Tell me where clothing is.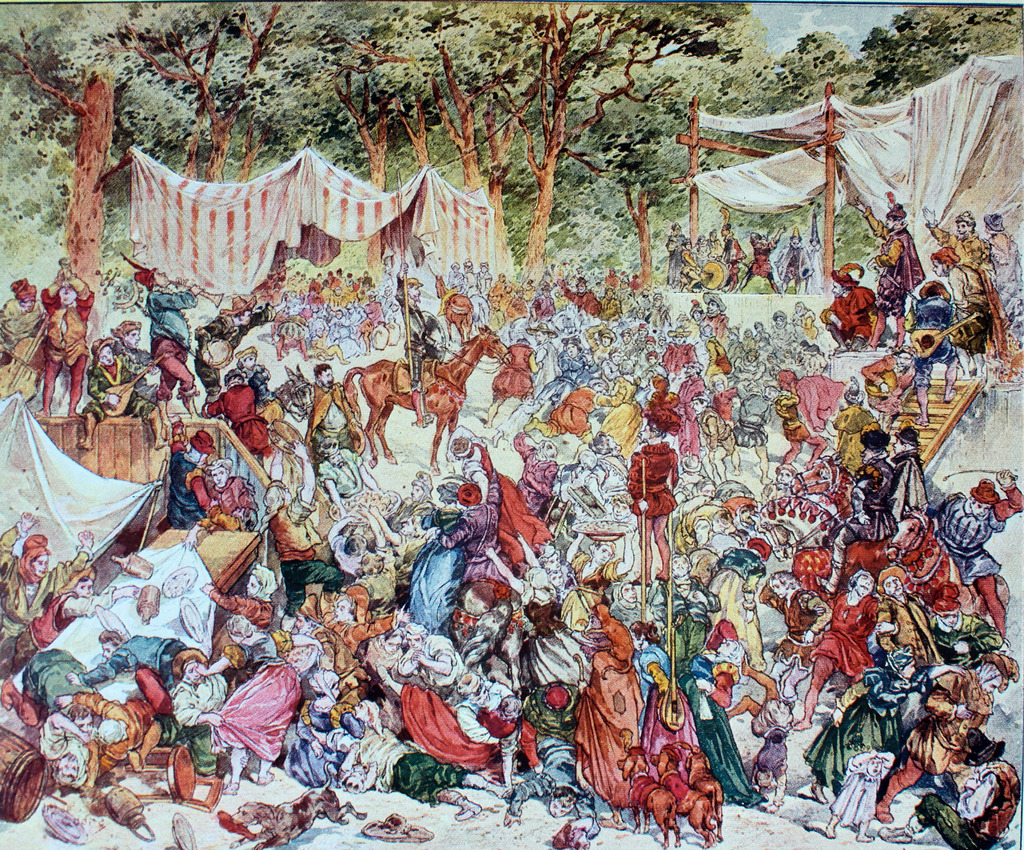
clothing is at box(538, 341, 564, 390).
